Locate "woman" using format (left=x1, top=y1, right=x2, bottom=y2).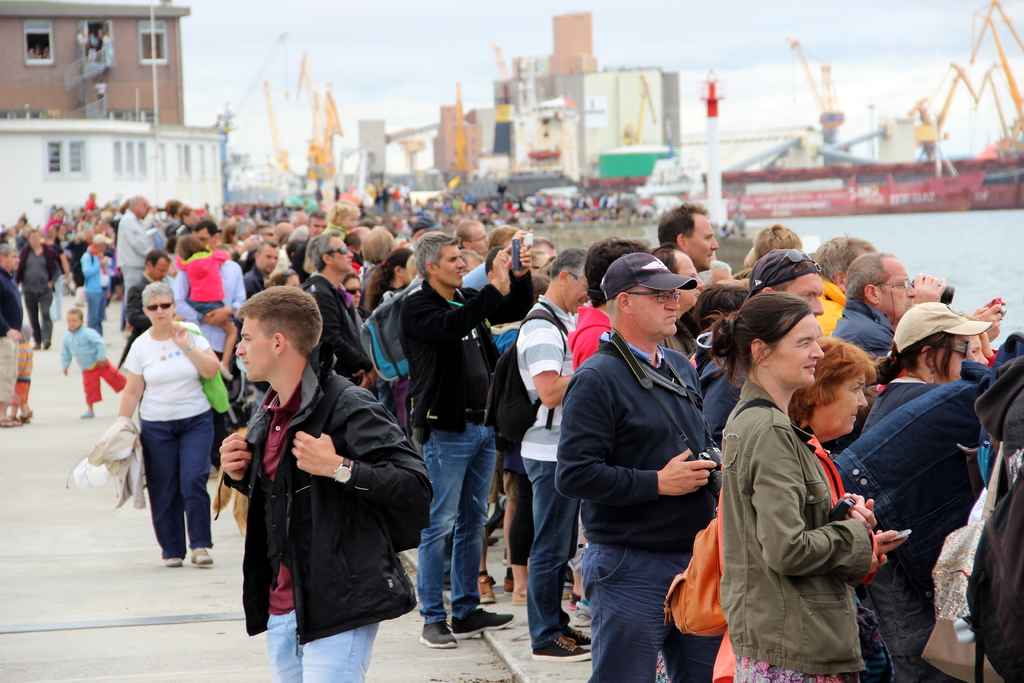
(left=861, top=302, right=992, bottom=682).
